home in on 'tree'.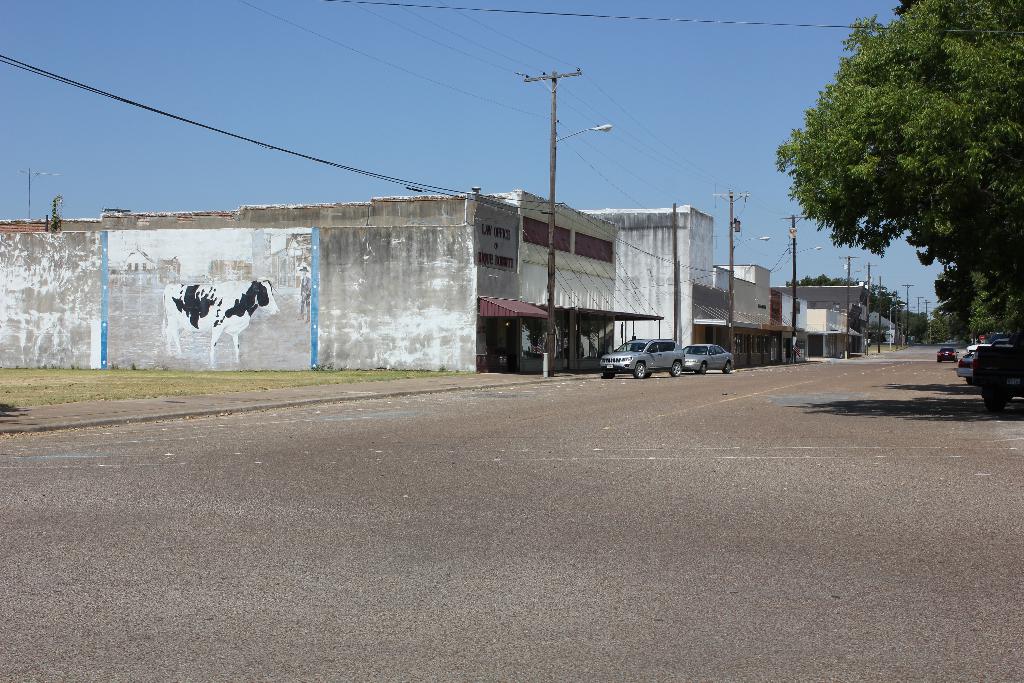
Homed in at <region>872, 283, 913, 325</region>.
